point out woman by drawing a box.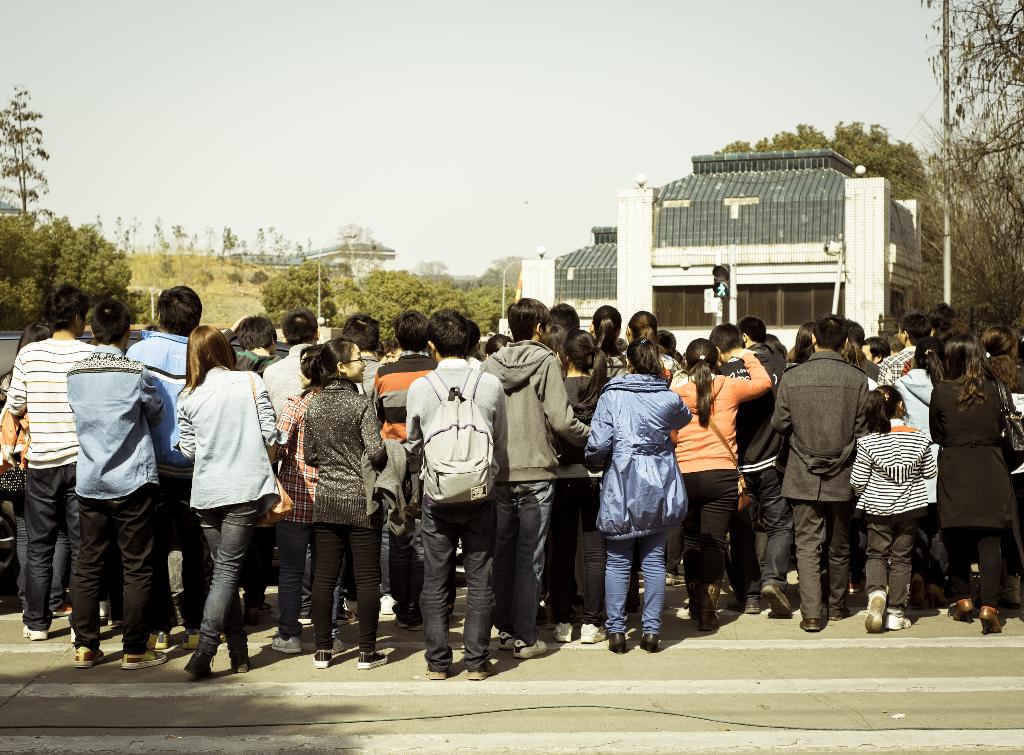
[left=579, top=332, right=698, bottom=660].
